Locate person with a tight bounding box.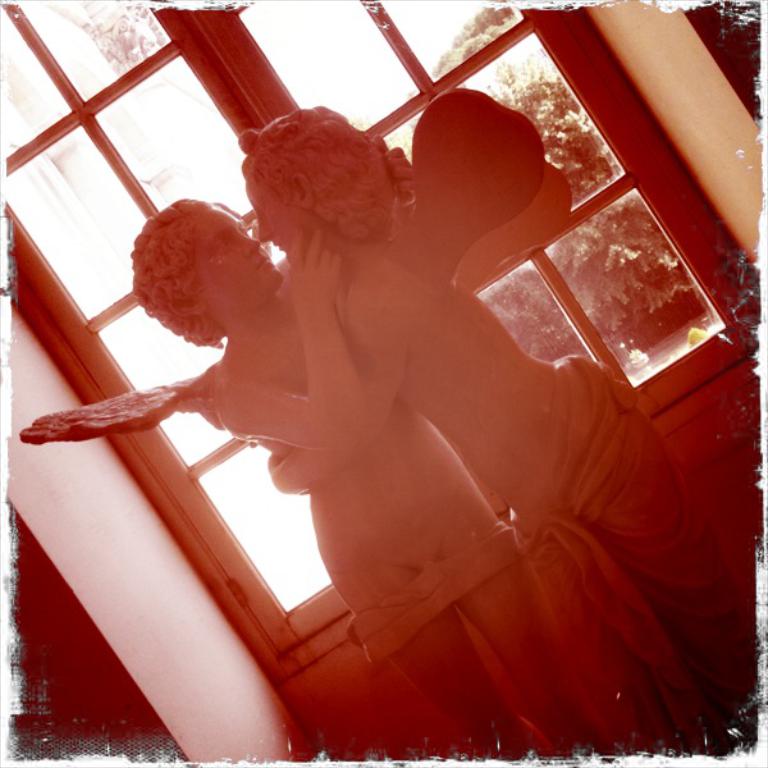
select_region(113, 52, 701, 767).
